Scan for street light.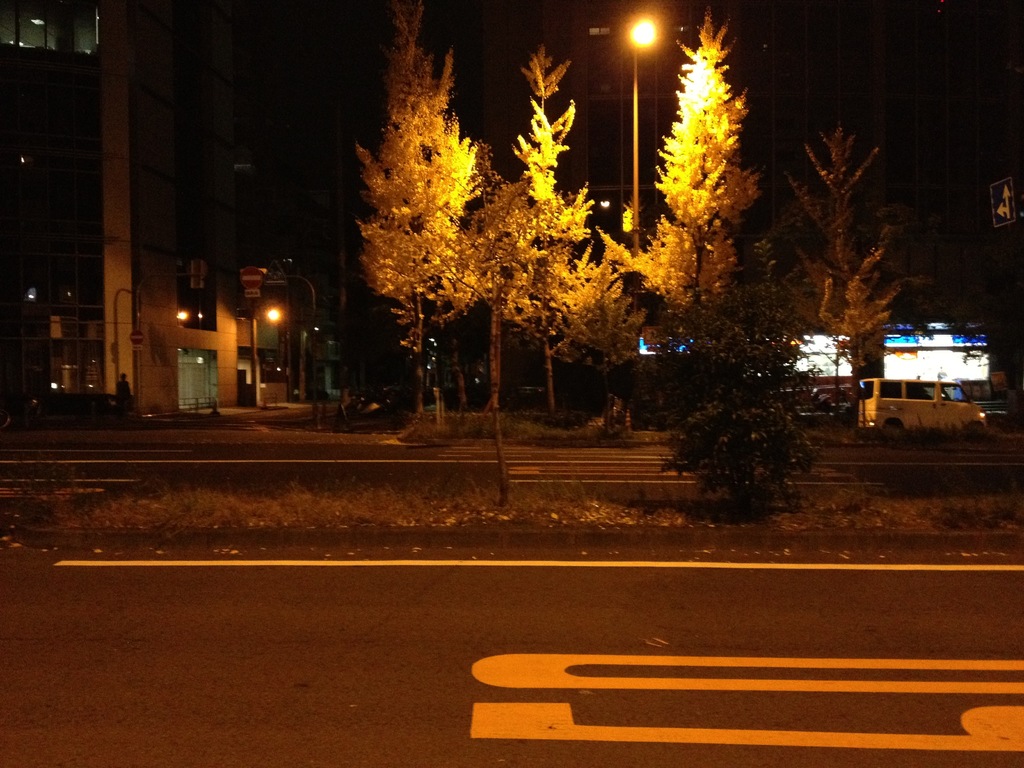
Scan result: l=245, t=303, r=285, b=410.
